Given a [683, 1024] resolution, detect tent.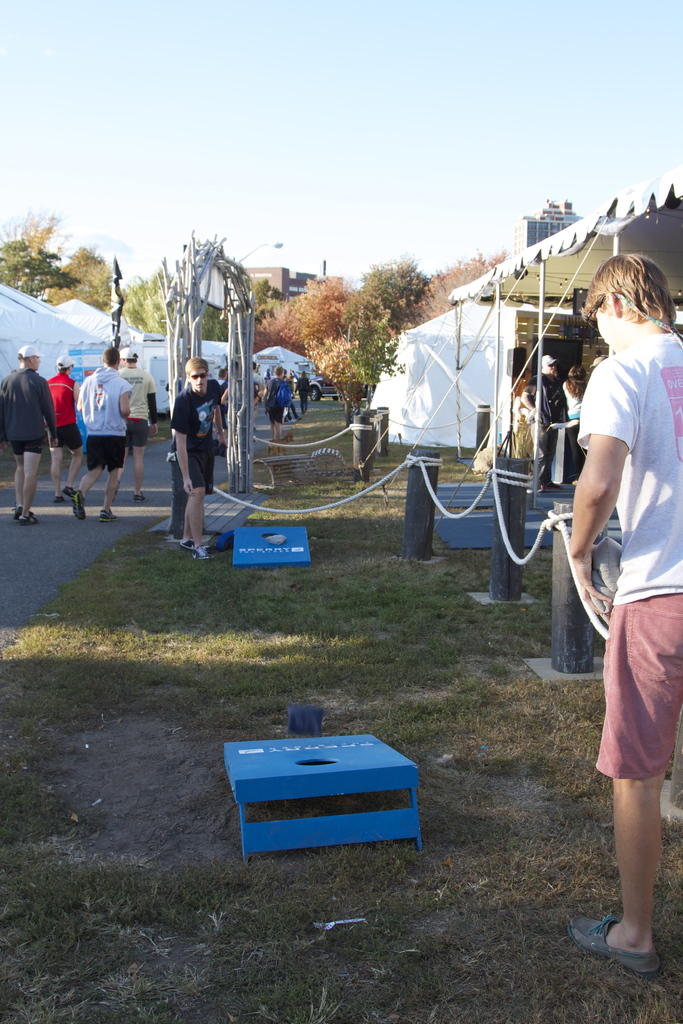
366,294,520,458.
